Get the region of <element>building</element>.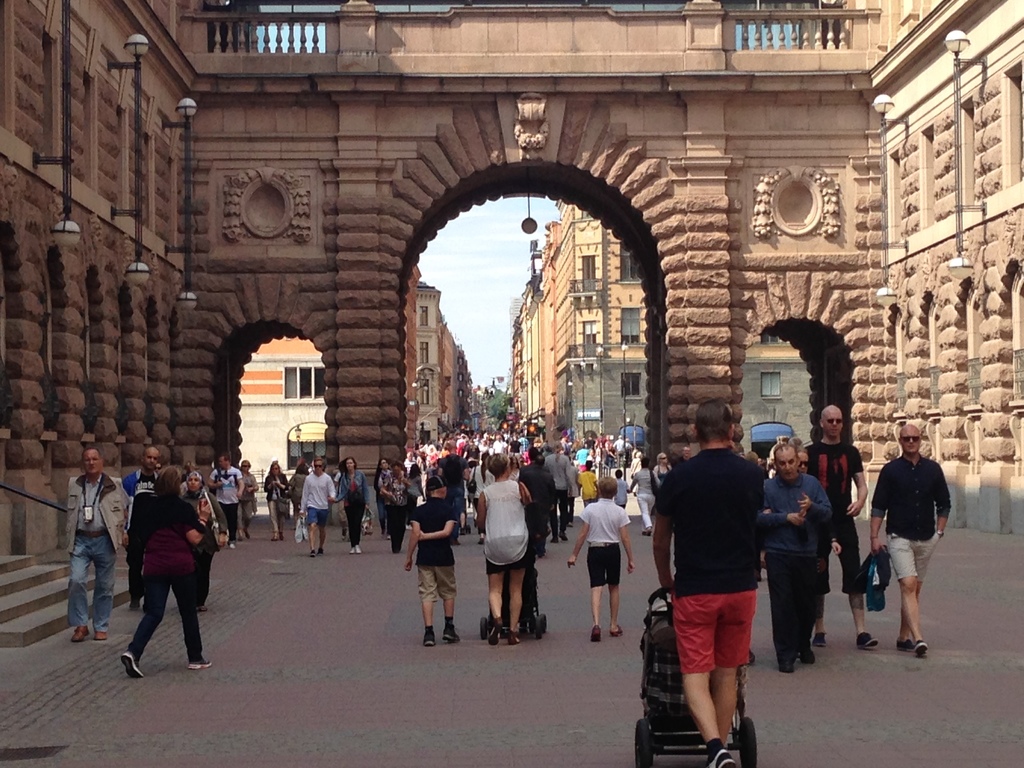
bbox(507, 202, 650, 460).
